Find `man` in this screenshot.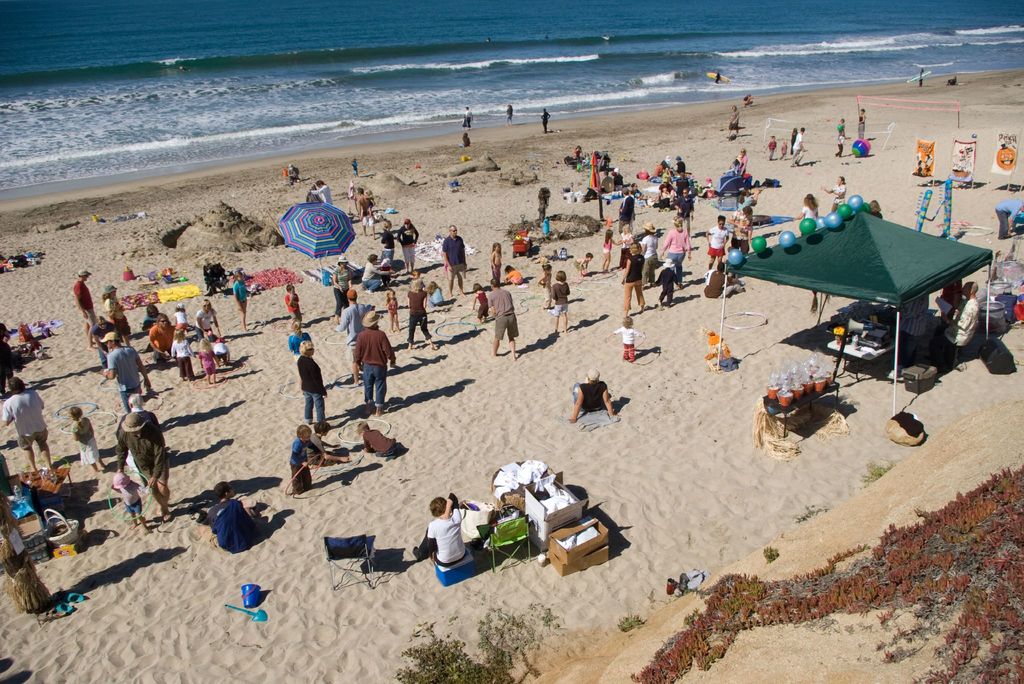
The bounding box for `man` is crop(884, 290, 932, 373).
